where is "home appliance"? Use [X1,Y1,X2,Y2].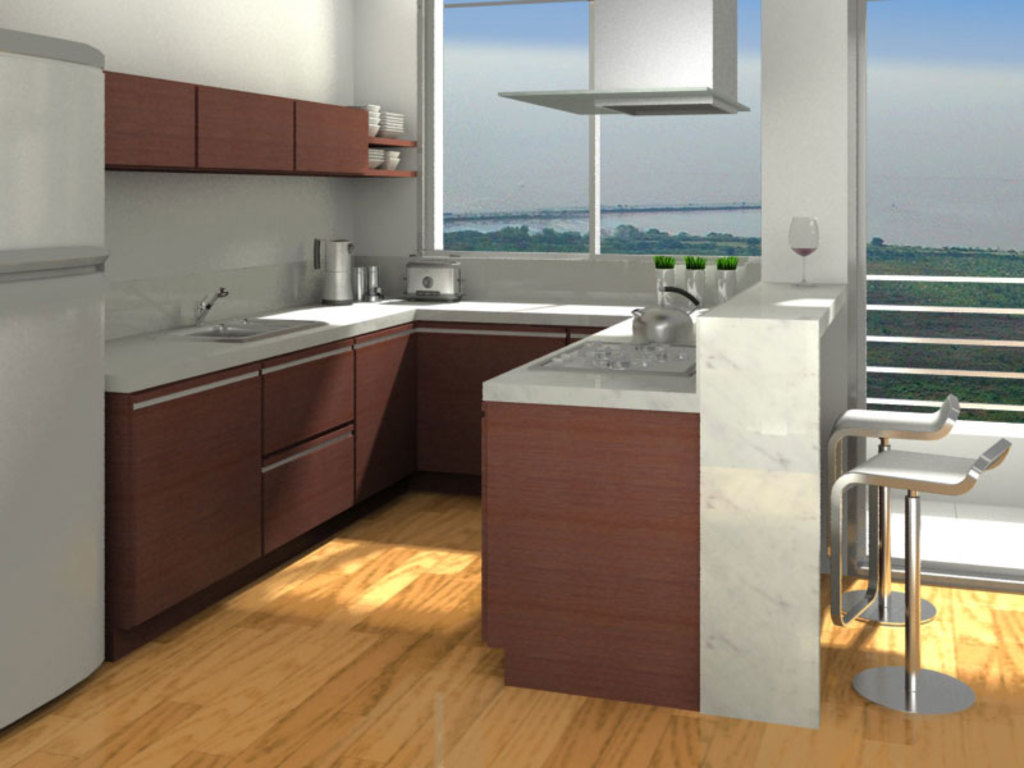
[531,330,696,383].
